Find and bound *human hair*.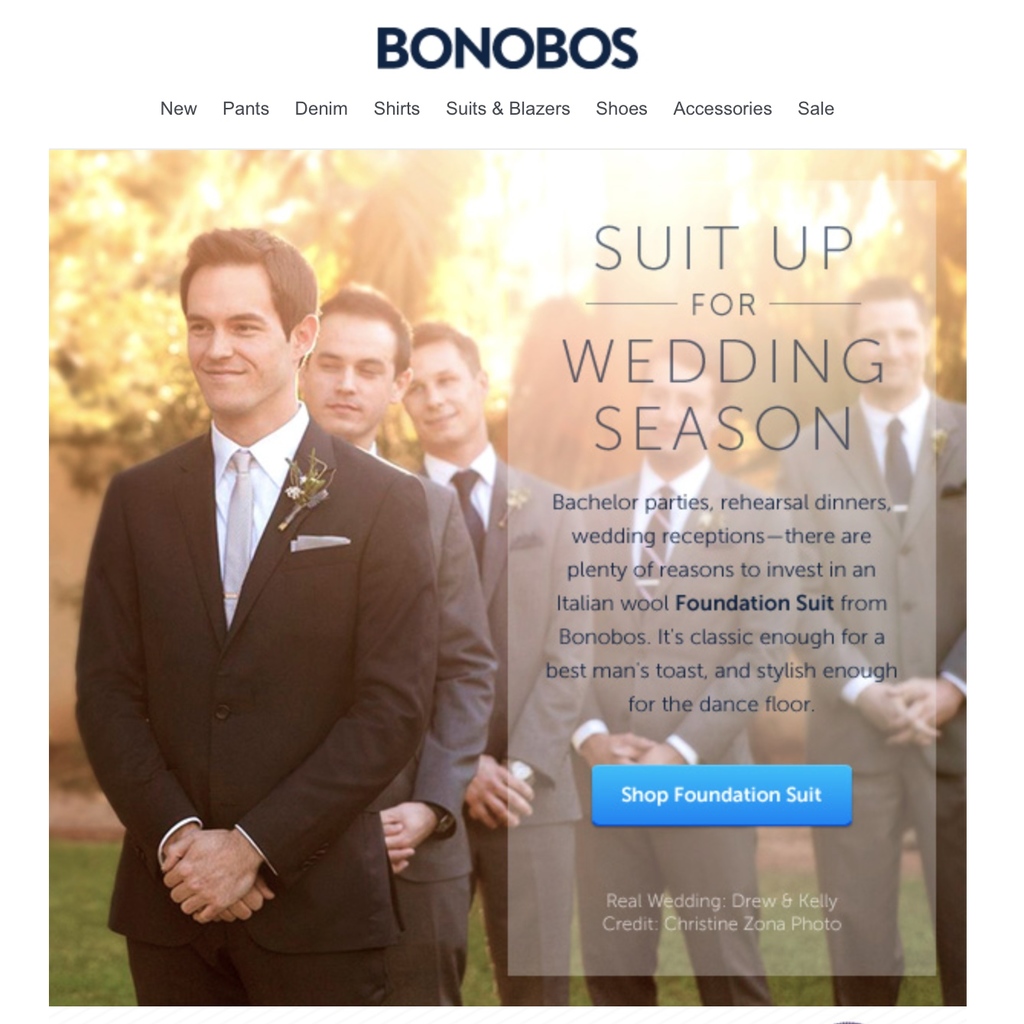
Bound: 639/329/738/418.
